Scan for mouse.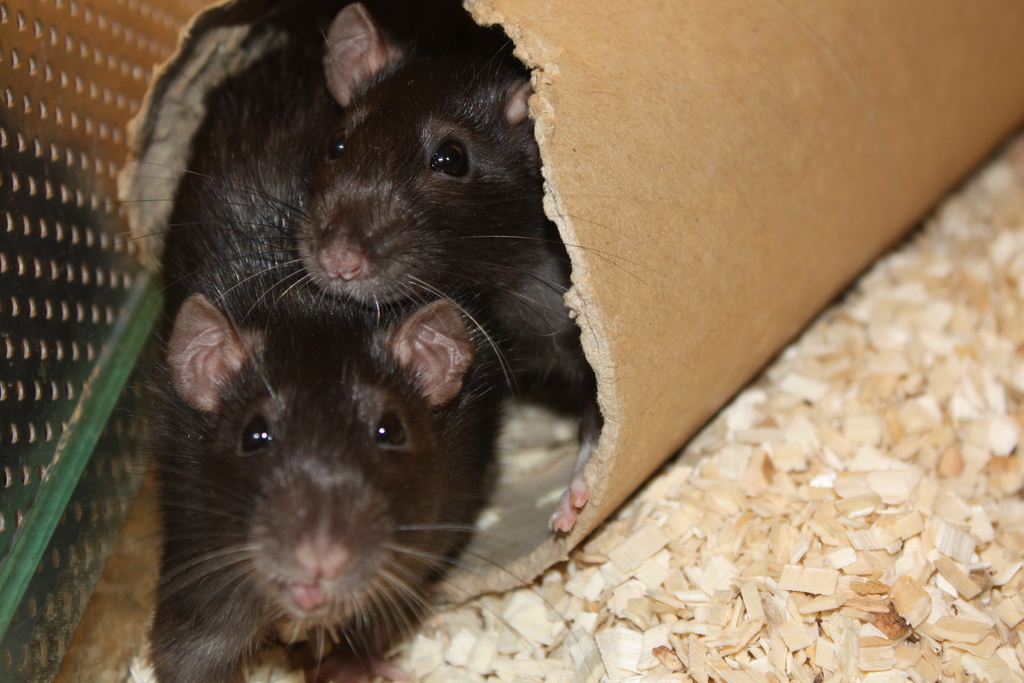
Scan result: l=71, t=31, r=588, b=682.
